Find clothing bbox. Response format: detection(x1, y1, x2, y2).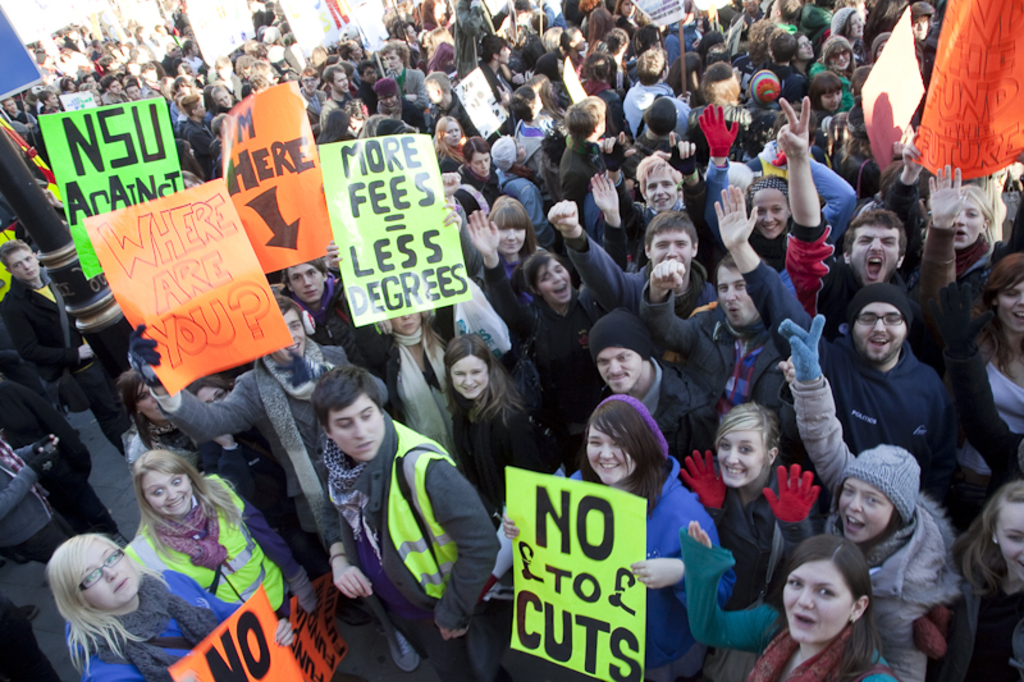
detection(143, 335, 346, 534).
